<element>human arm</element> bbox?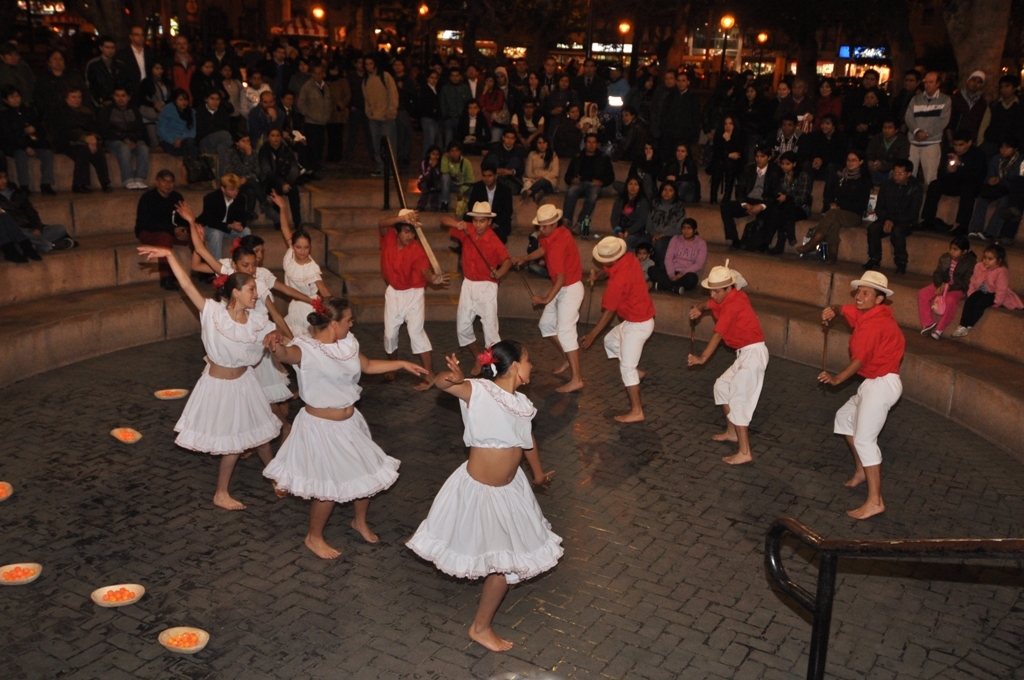
box=[684, 293, 737, 370]
